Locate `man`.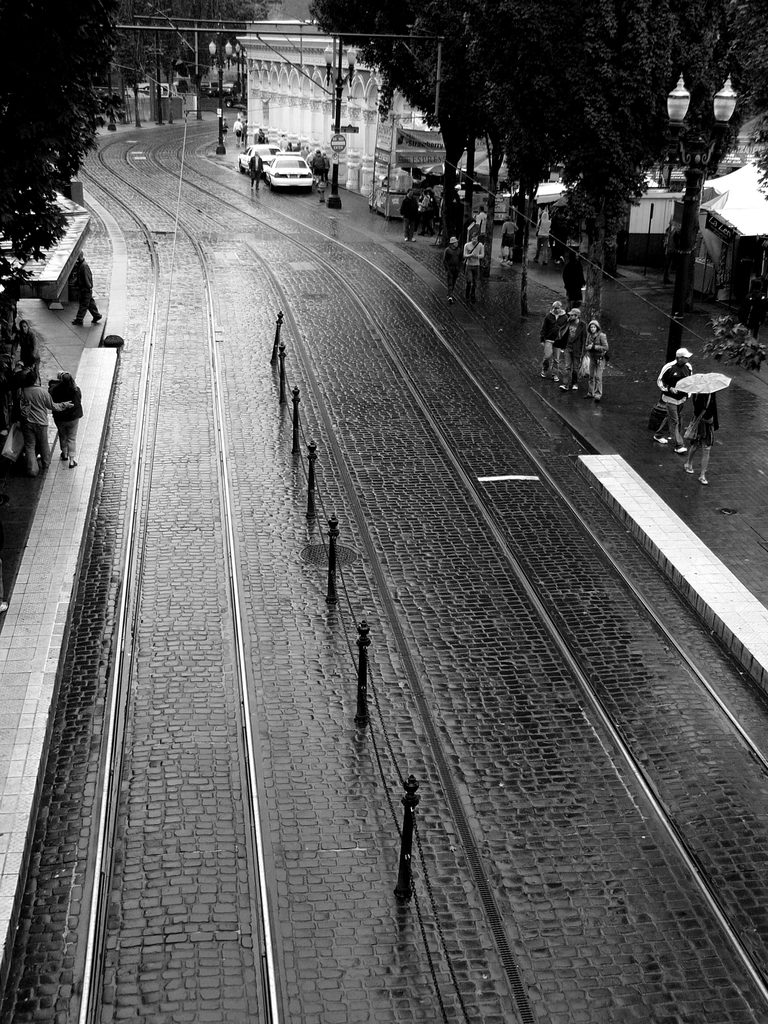
Bounding box: (399, 188, 422, 243).
